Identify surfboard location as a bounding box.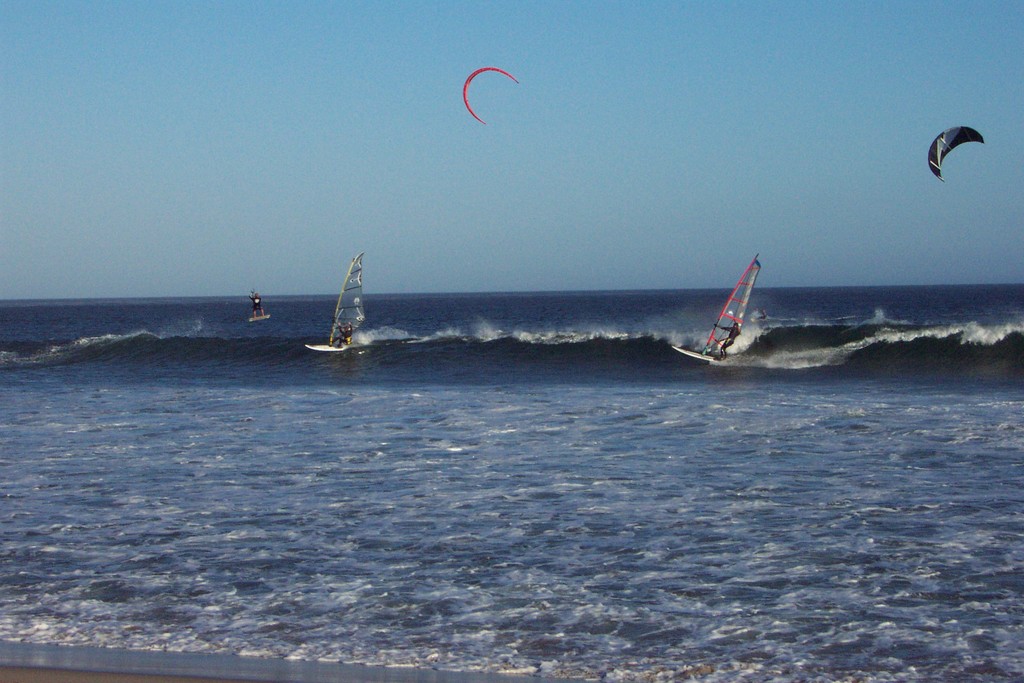
{"x1": 307, "y1": 344, "x2": 351, "y2": 355}.
